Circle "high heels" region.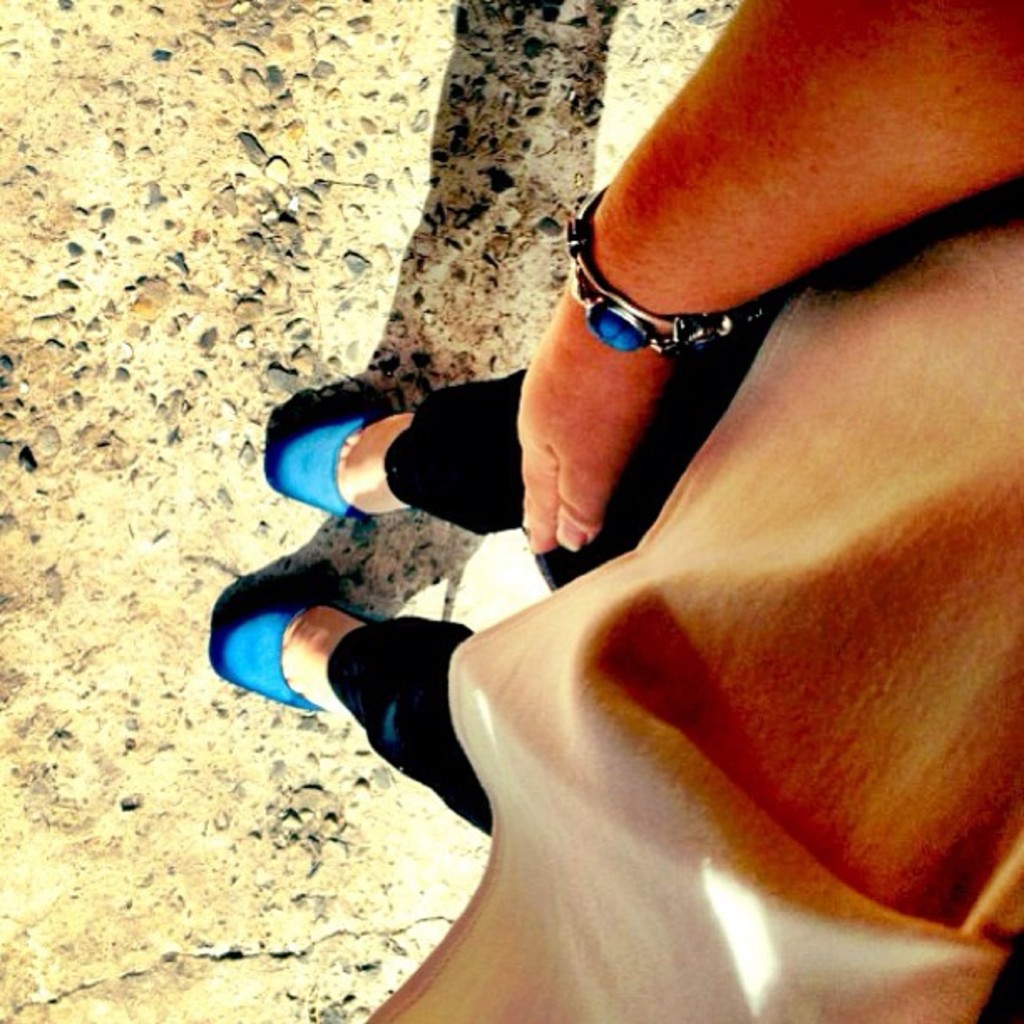
Region: l=209, t=599, r=381, b=714.
